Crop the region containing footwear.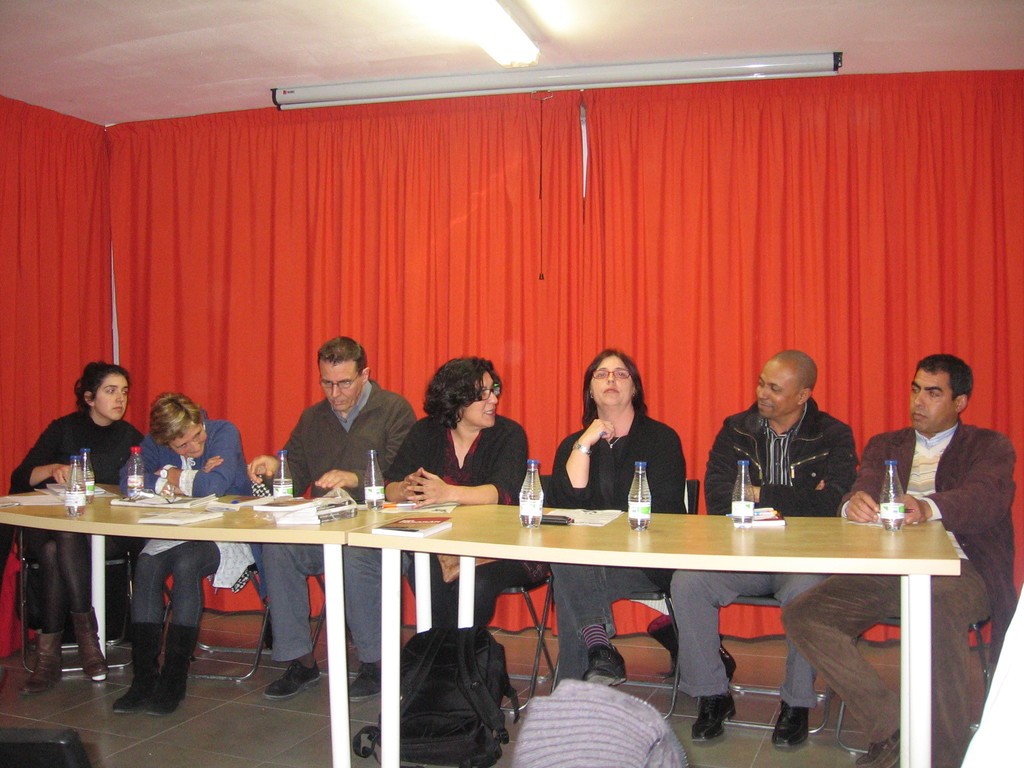
Crop region: box=[854, 730, 899, 767].
